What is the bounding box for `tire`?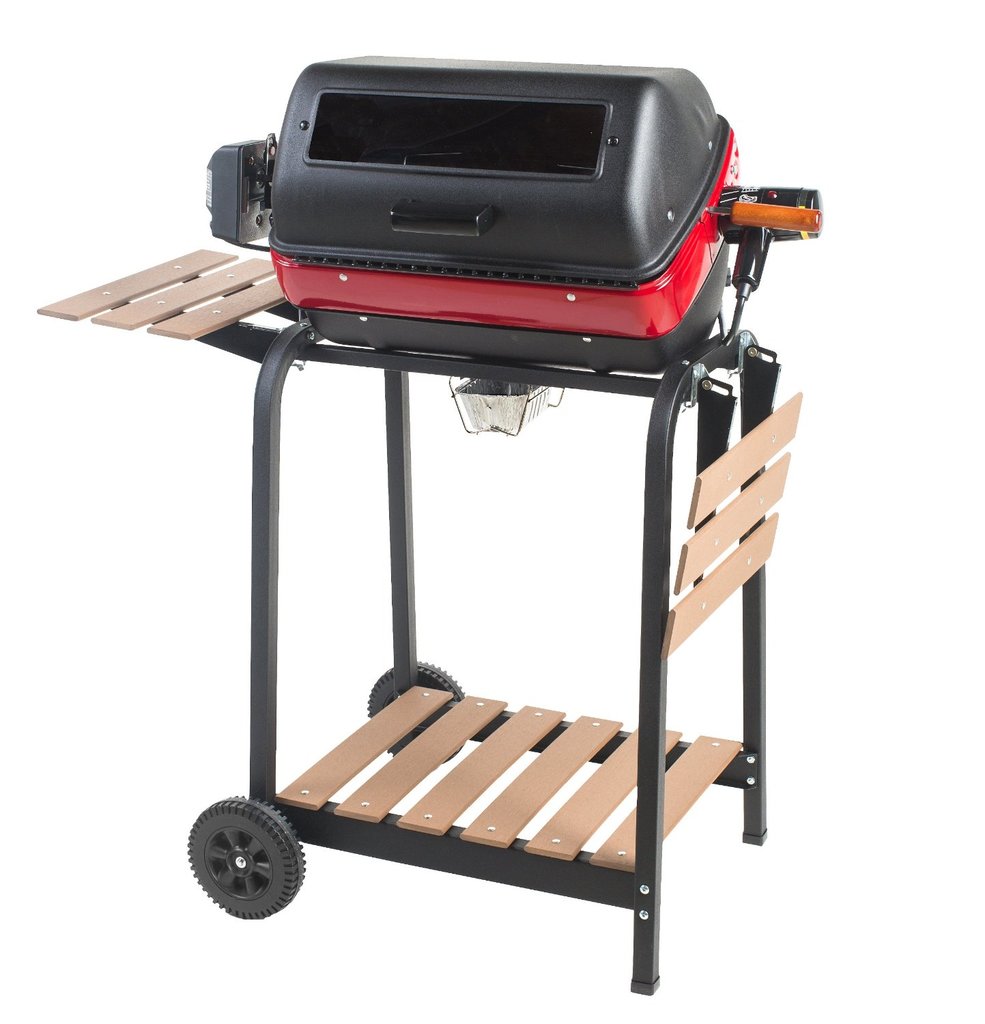
pyautogui.locateOnScreen(185, 804, 316, 924).
